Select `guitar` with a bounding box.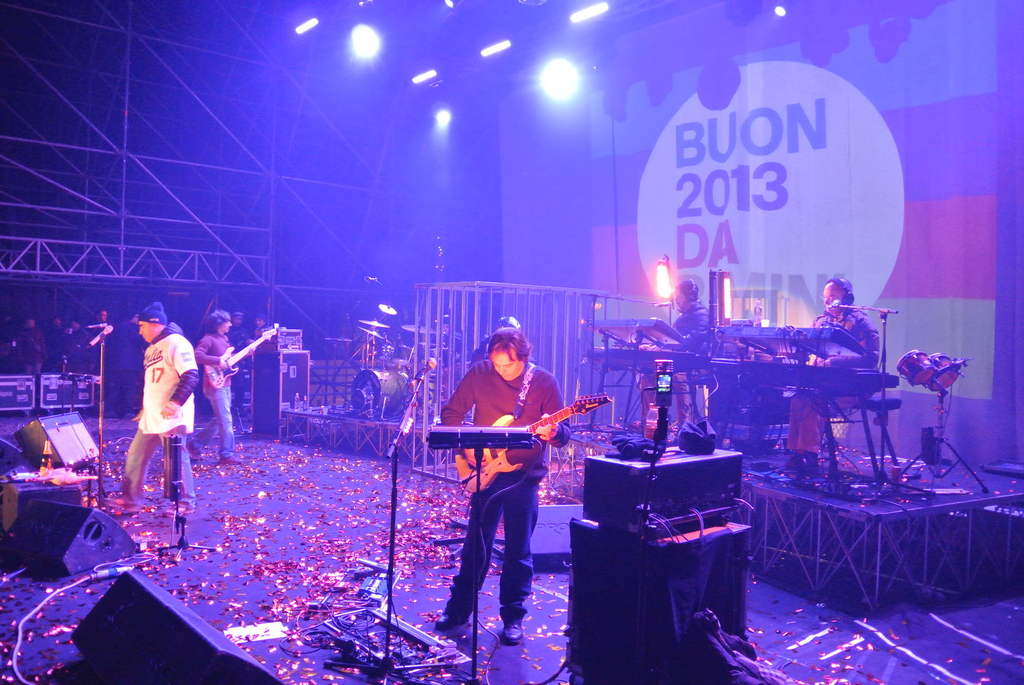
l=452, t=394, r=611, b=492.
